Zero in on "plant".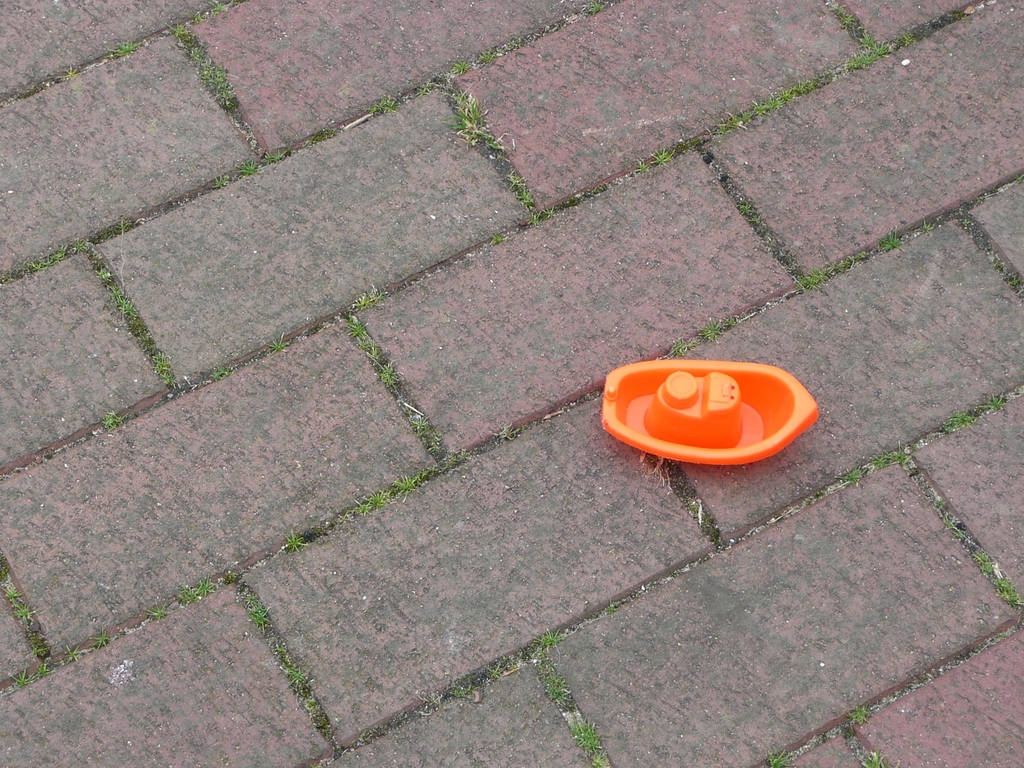
Zeroed in: rect(206, 362, 230, 382).
